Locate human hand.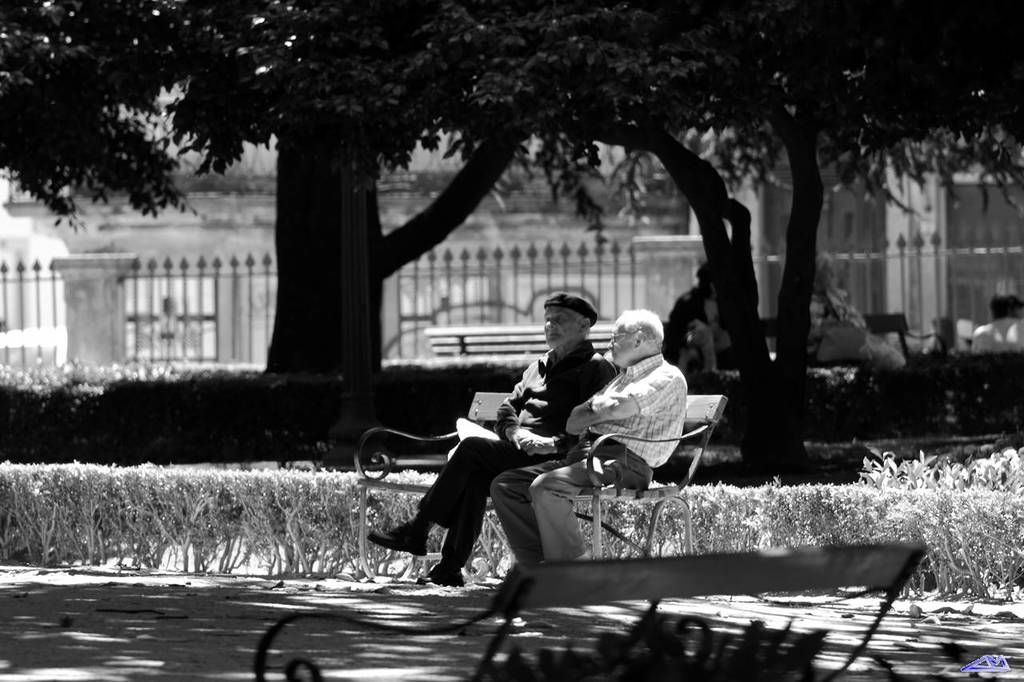
Bounding box: l=518, t=436, r=558, b=457.
